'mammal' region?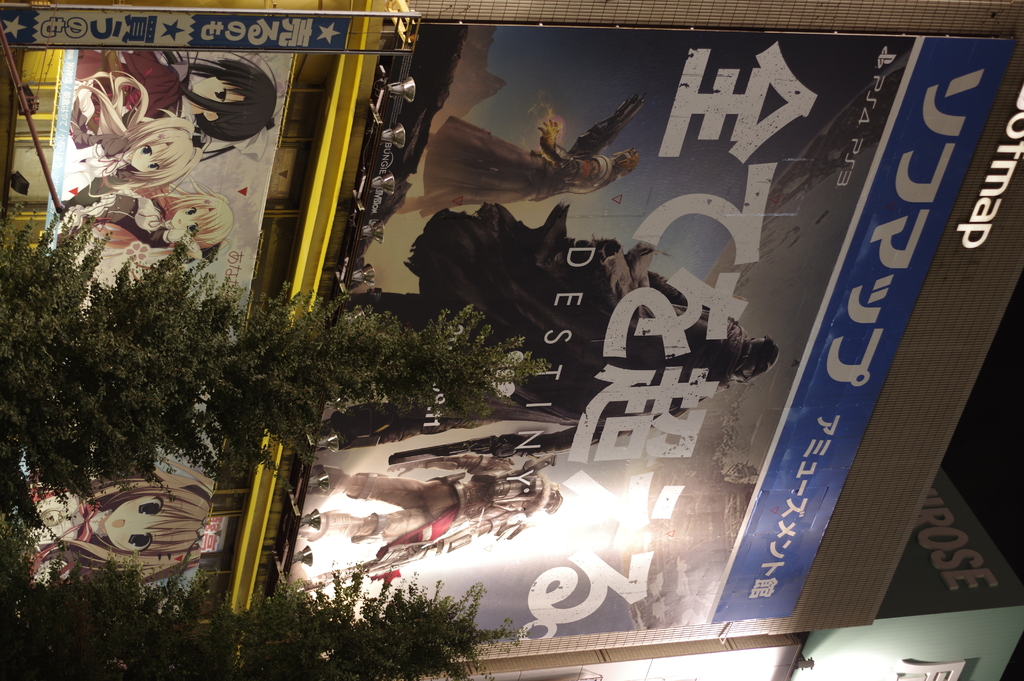
<bbox>65, 164, 232, 284</bbox>
